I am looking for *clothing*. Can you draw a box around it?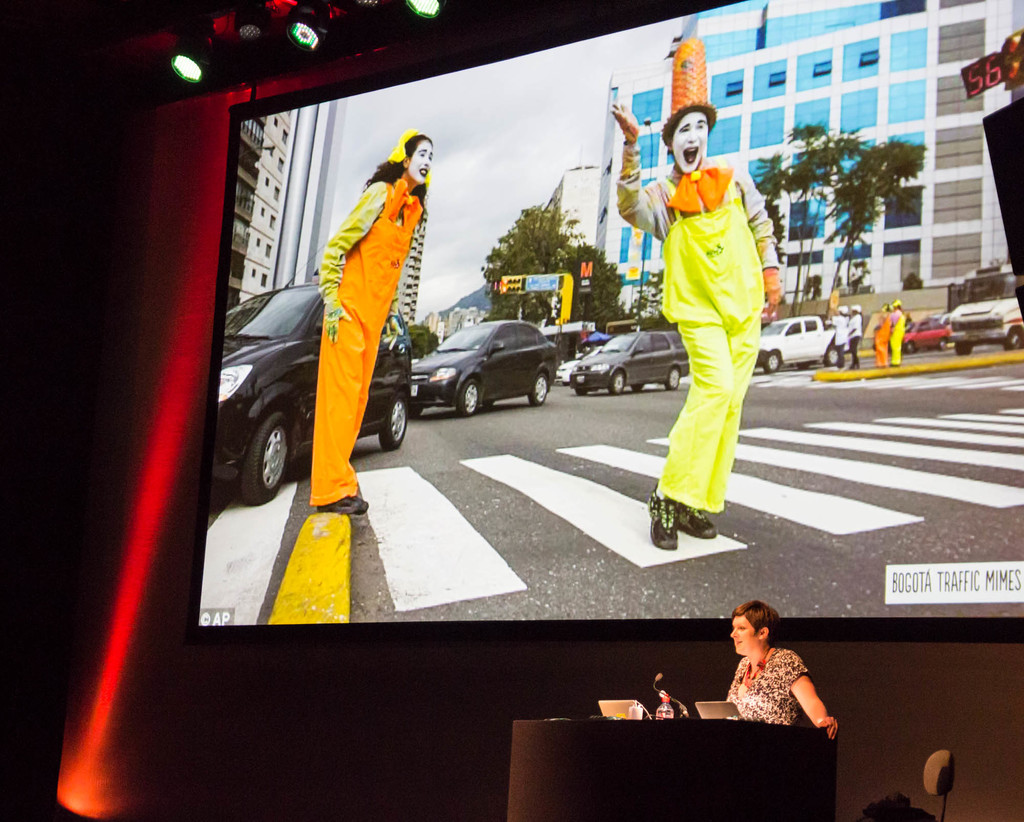
Sure, the bounding box is rect(726, 649, 813, 727).
